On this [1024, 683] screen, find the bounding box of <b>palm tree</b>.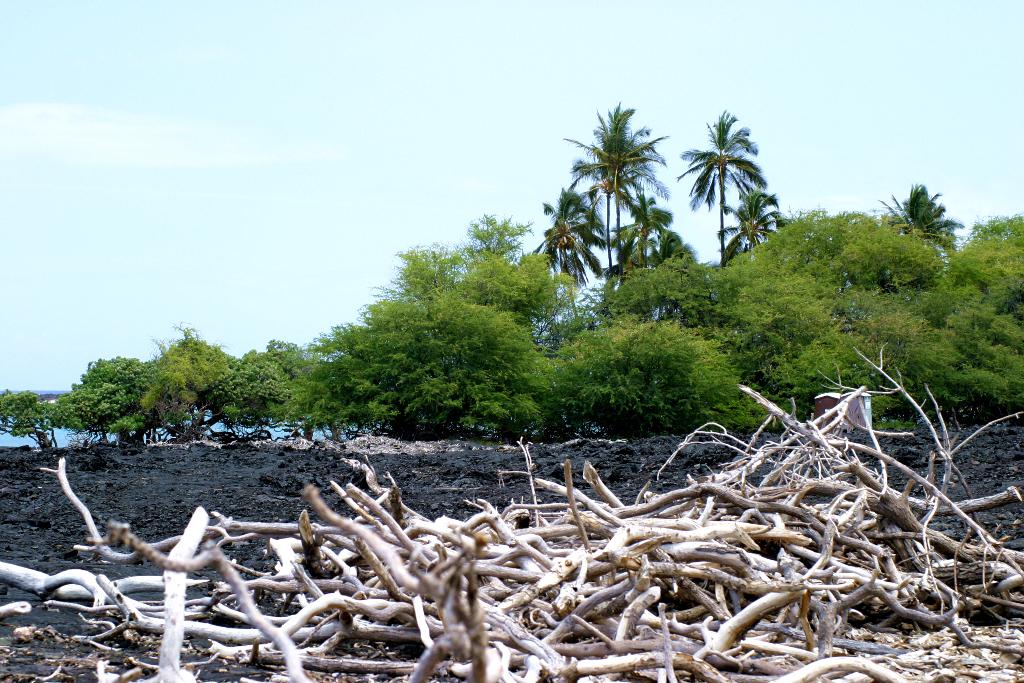
Bounding box: box(681, 122, 776, 283).
